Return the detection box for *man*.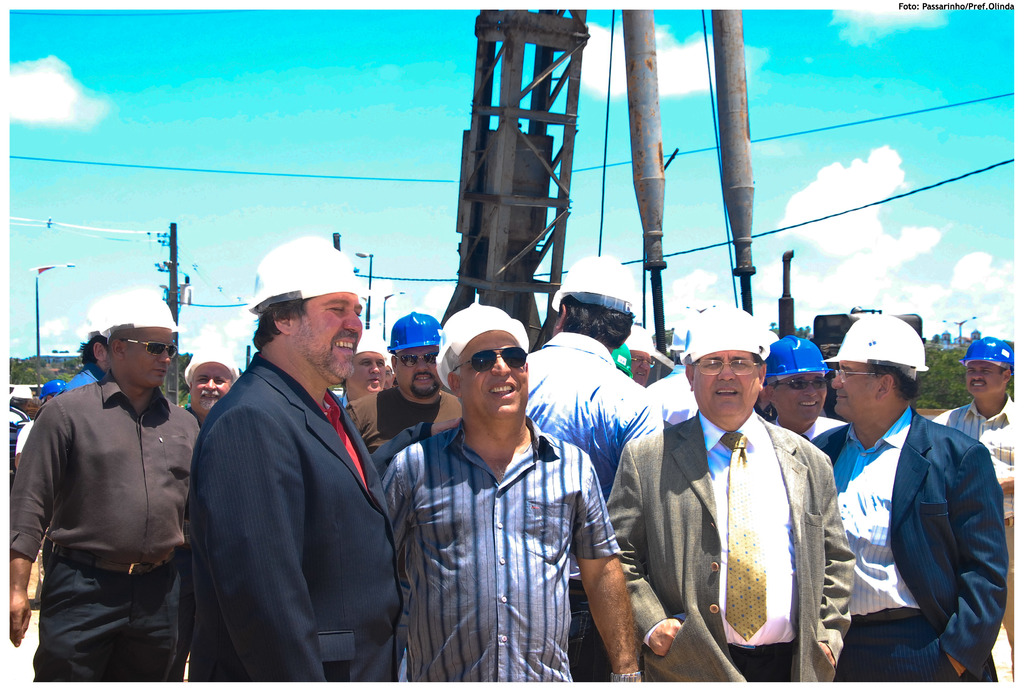
crop(184, 241, 399, 673).
